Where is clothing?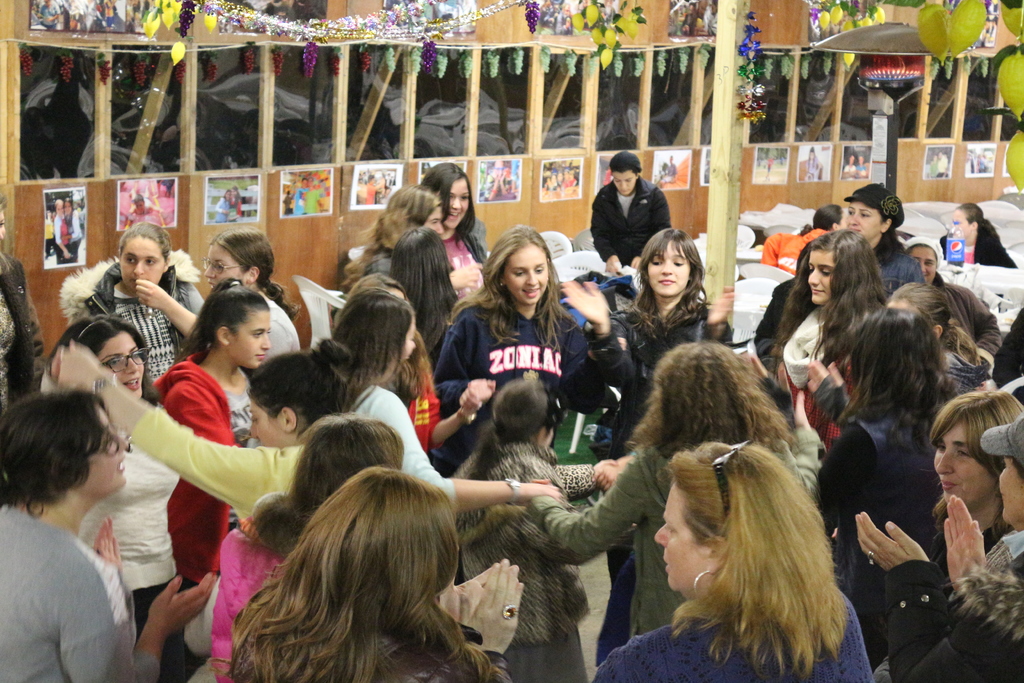
[left=969, top=219, right=1015, bottom=269].
